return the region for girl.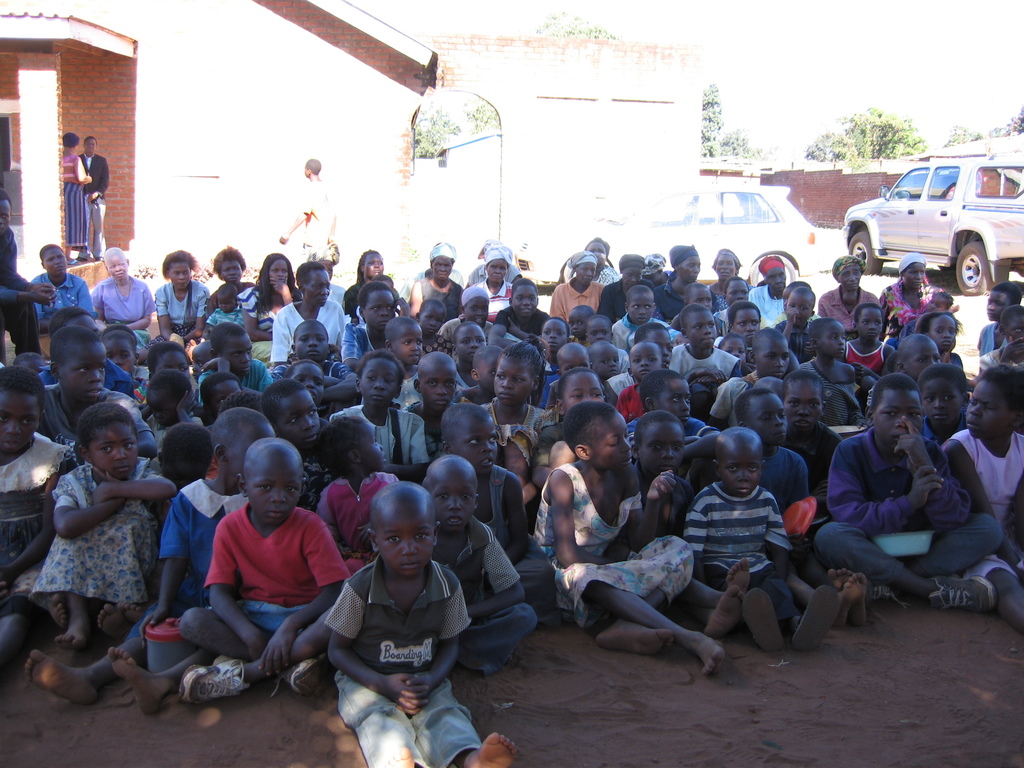
crop(29, 401, 179, 653).
